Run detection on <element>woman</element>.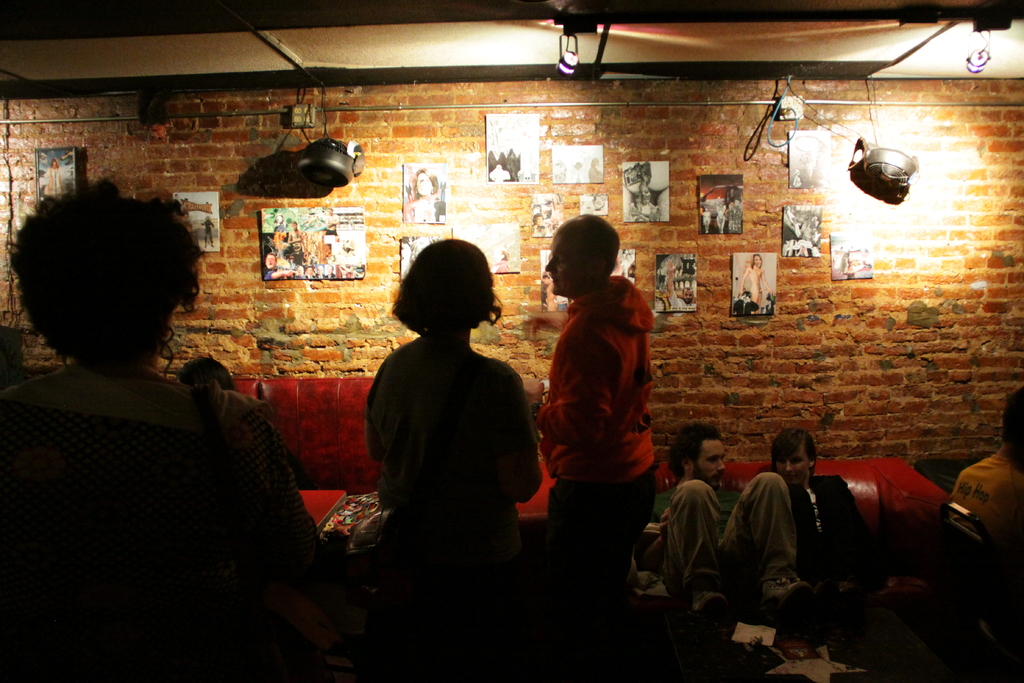
Result: 486, 149, 497, 181.
